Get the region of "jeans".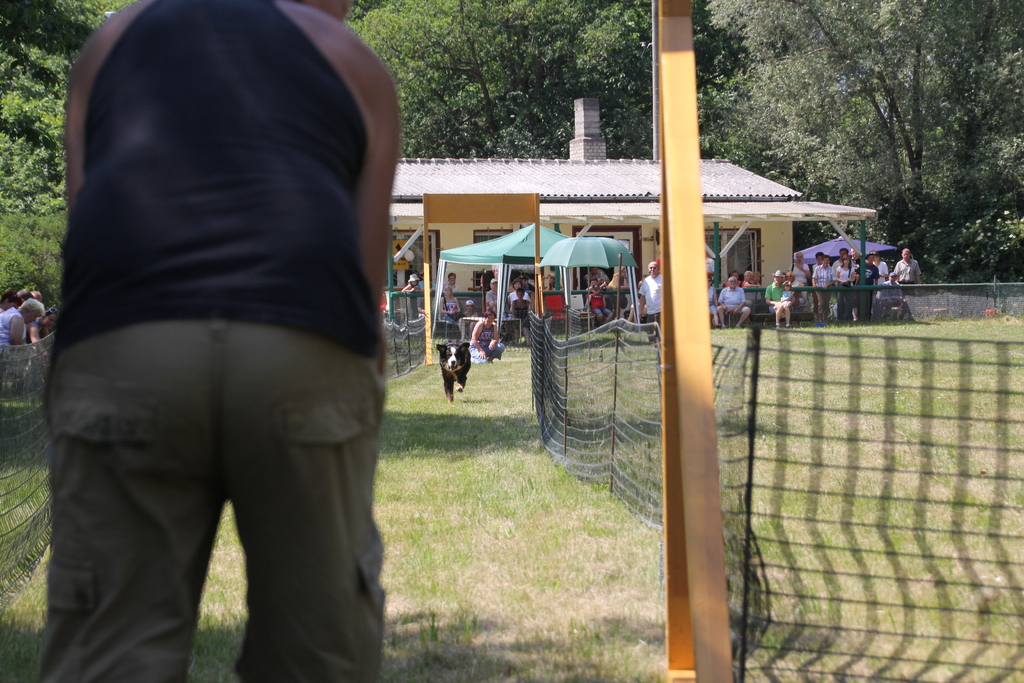
<region>900, 281, 918, 297</region>.
